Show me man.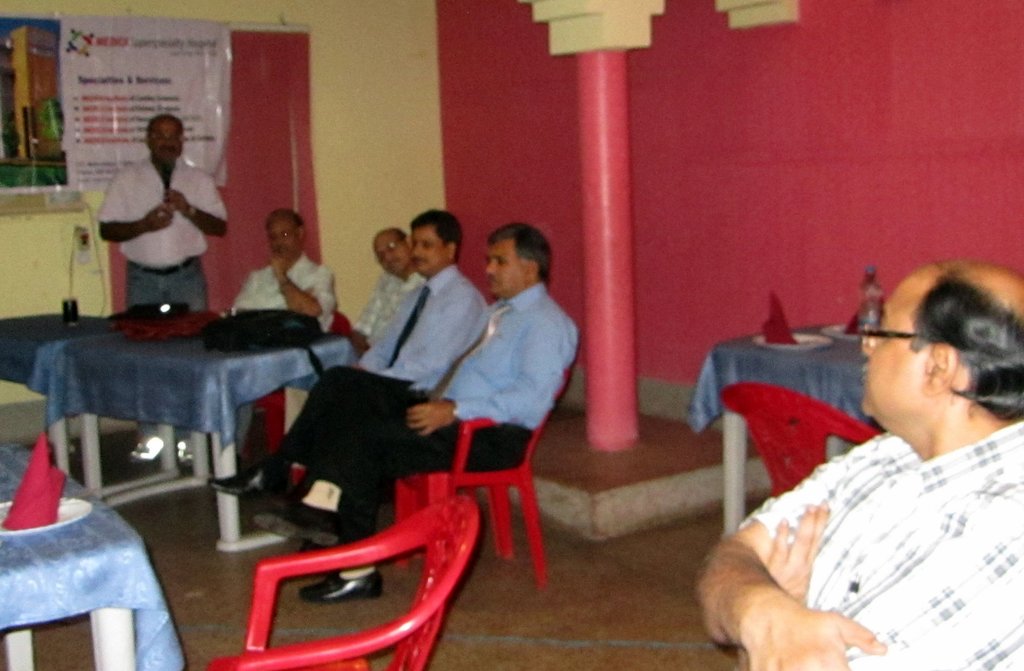
man is here: {"x1": 228, "y1": 209, "x2": 334, "y2": 495}.
